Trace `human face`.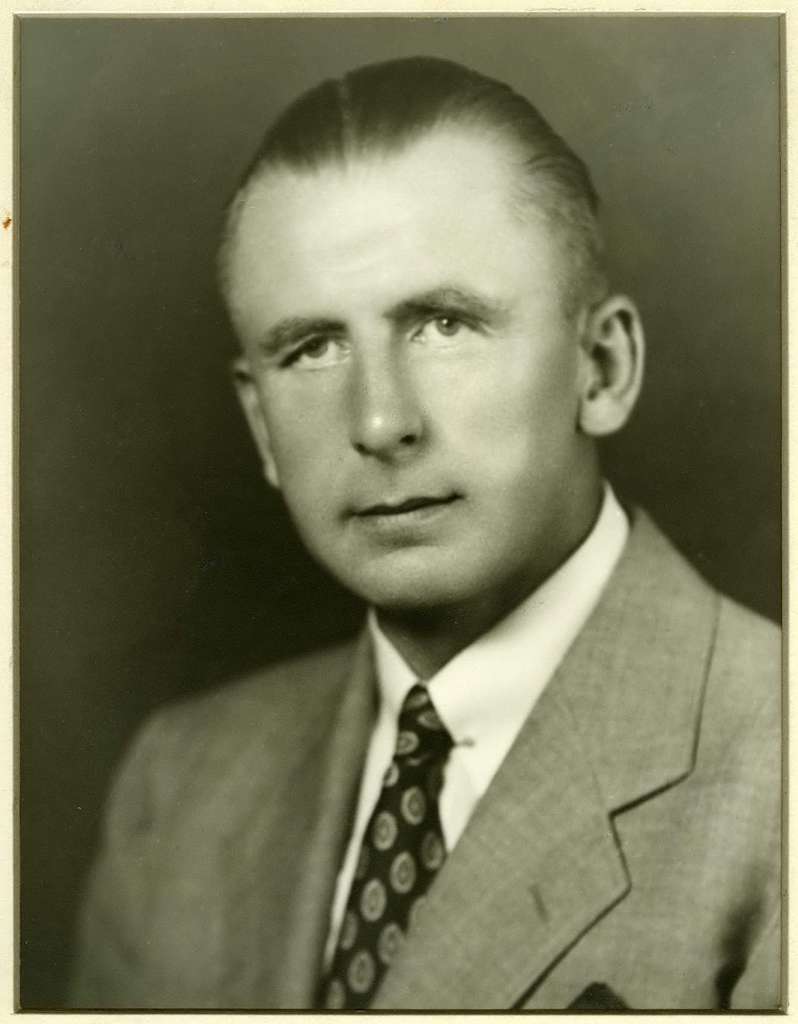
Traced to [x1=240, y1=214, x2=580, y2=607].
